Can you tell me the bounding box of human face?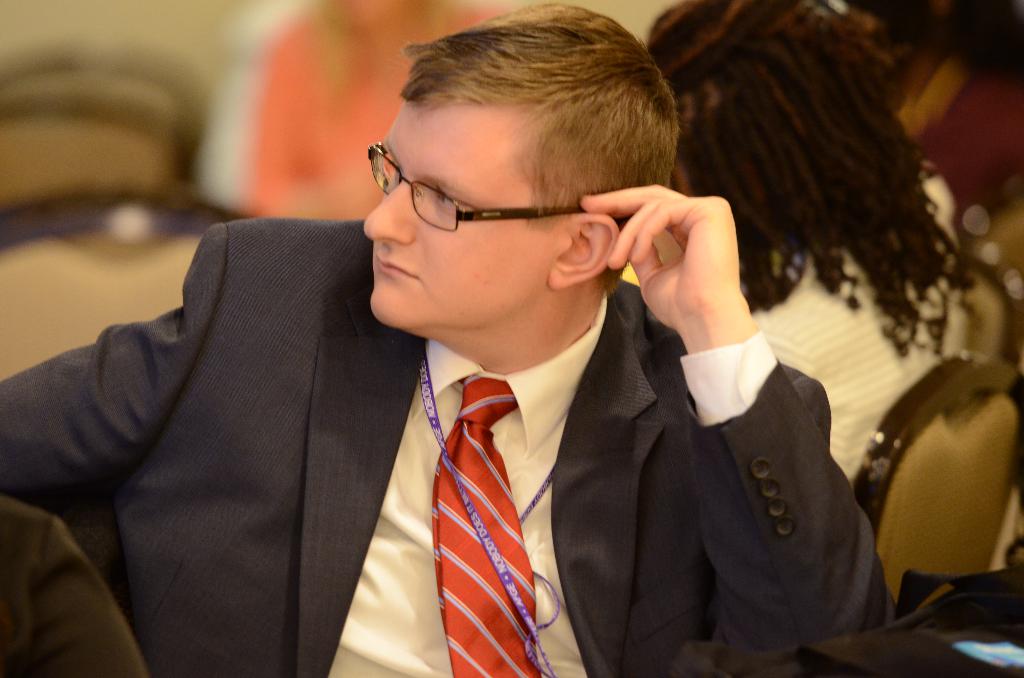
rect(353, 109, 540, 332).
